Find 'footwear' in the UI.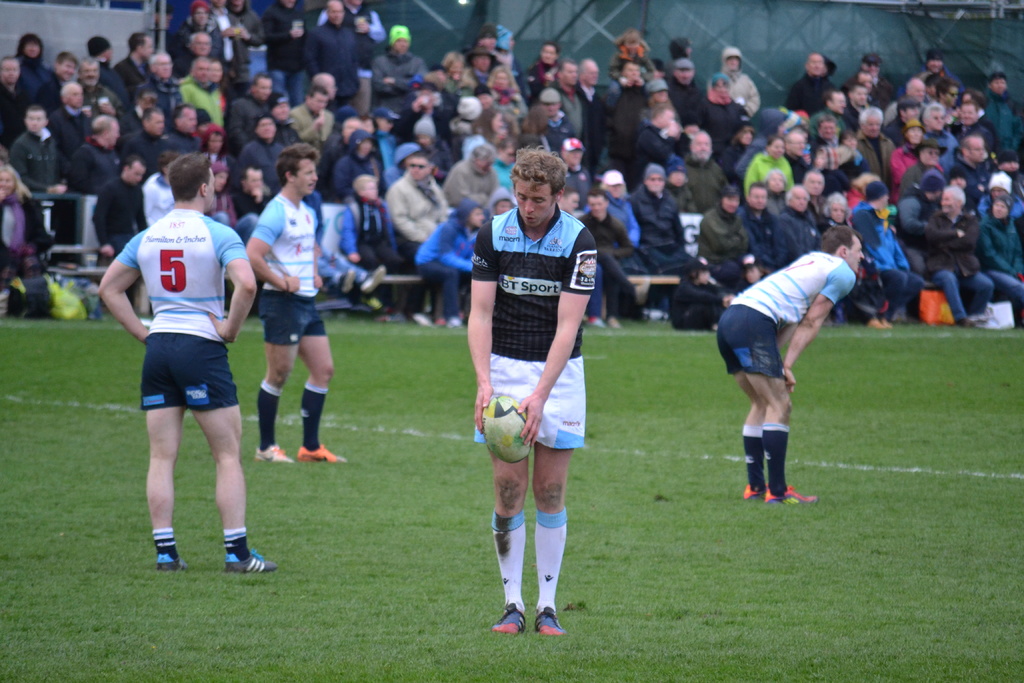
UI element at (584, 318, 609, 329).
